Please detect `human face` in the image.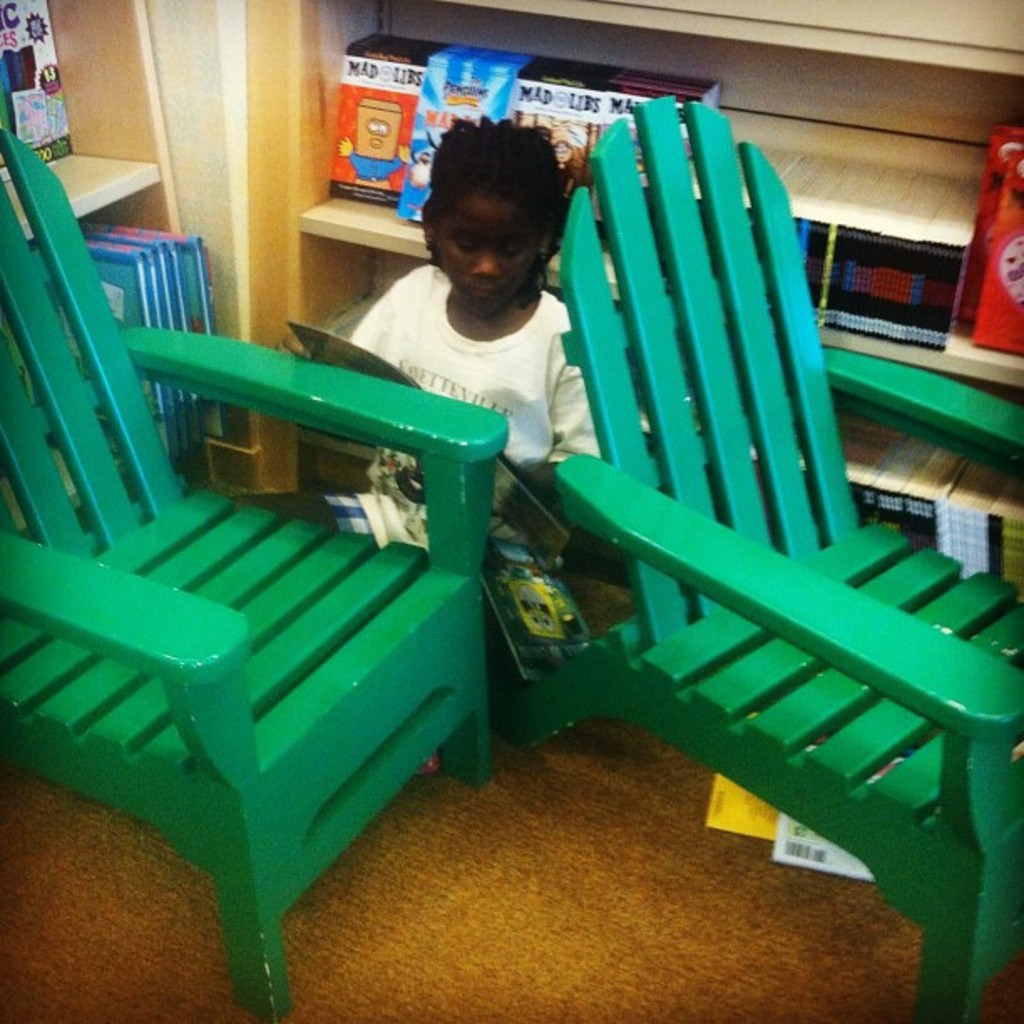
{"x1": 430, "y1": 184, "x2": 537, "y2": 315}.
